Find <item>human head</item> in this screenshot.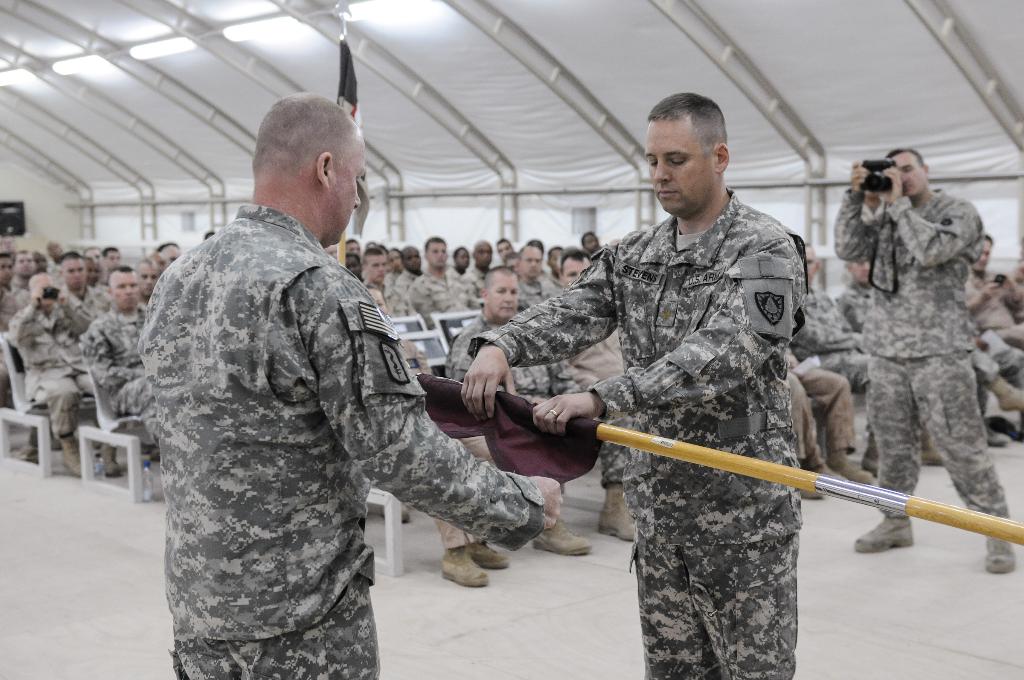
The bounding box for <item>human head</item> is Rect(639, 86, 737, 206).
